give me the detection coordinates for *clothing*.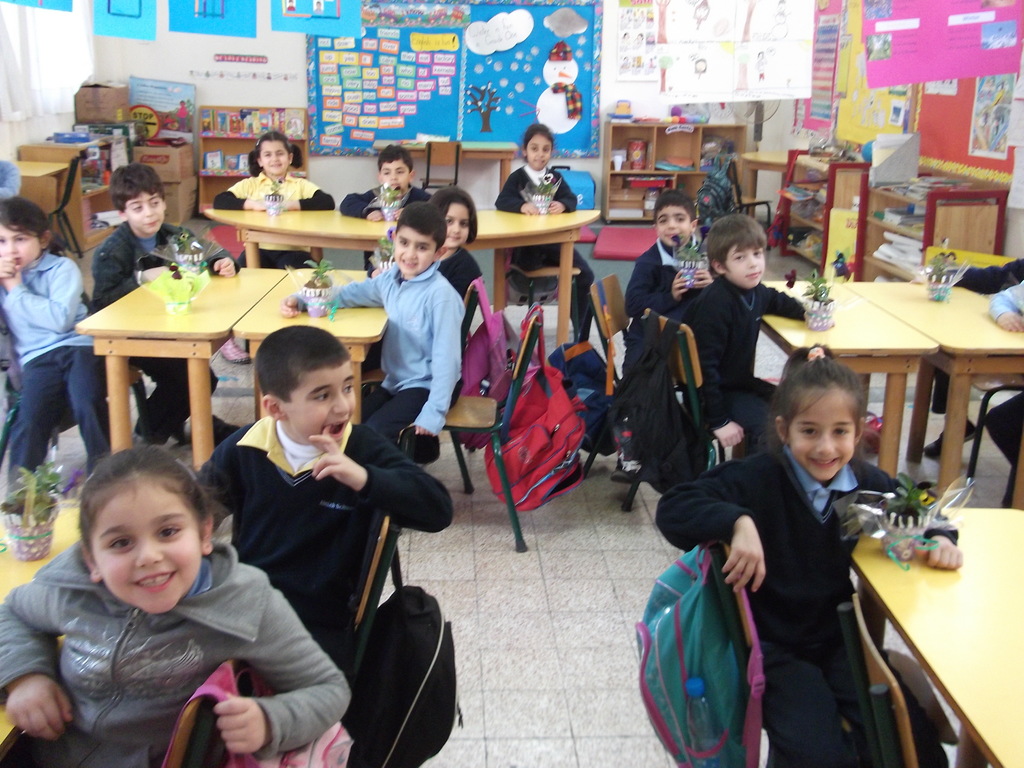
(344, 182, 431, 221).
